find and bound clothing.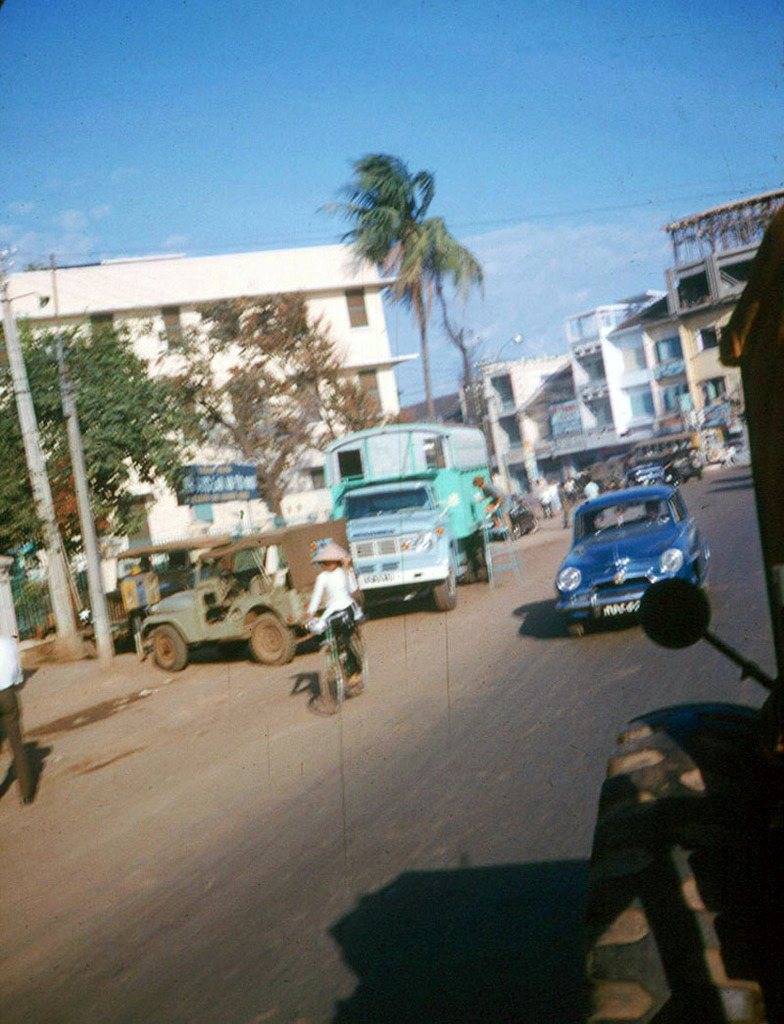
Bound: BBox(480, 479, 515, 530).
